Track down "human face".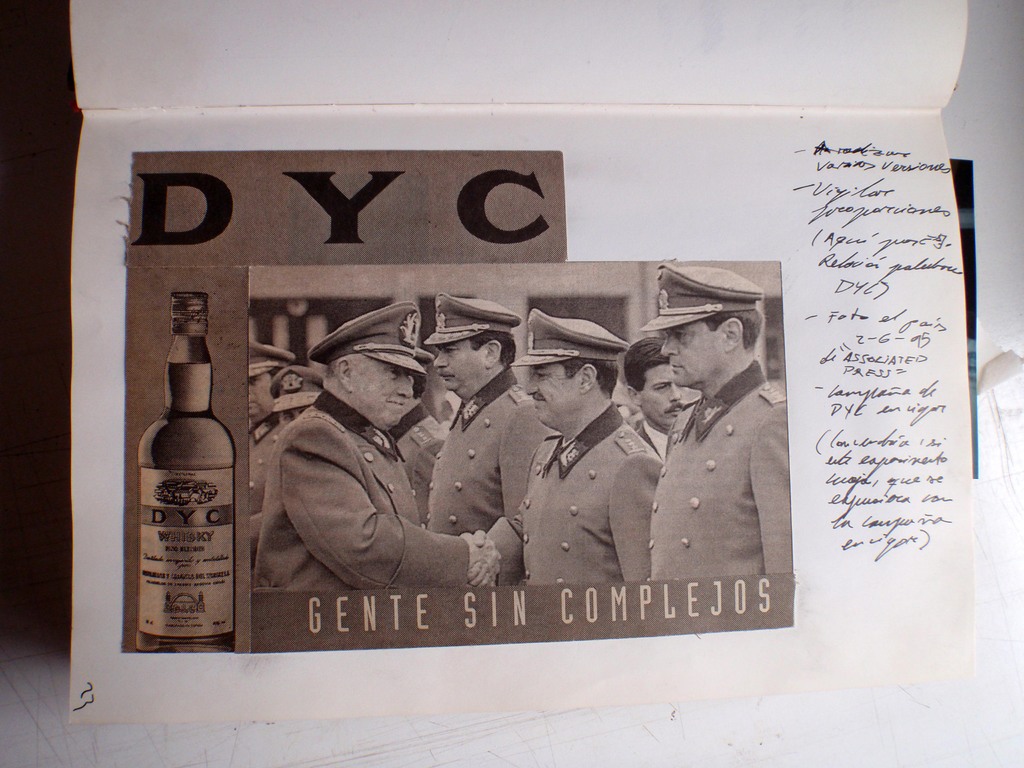
Tracked to <box>355,362,415,424</box>.
